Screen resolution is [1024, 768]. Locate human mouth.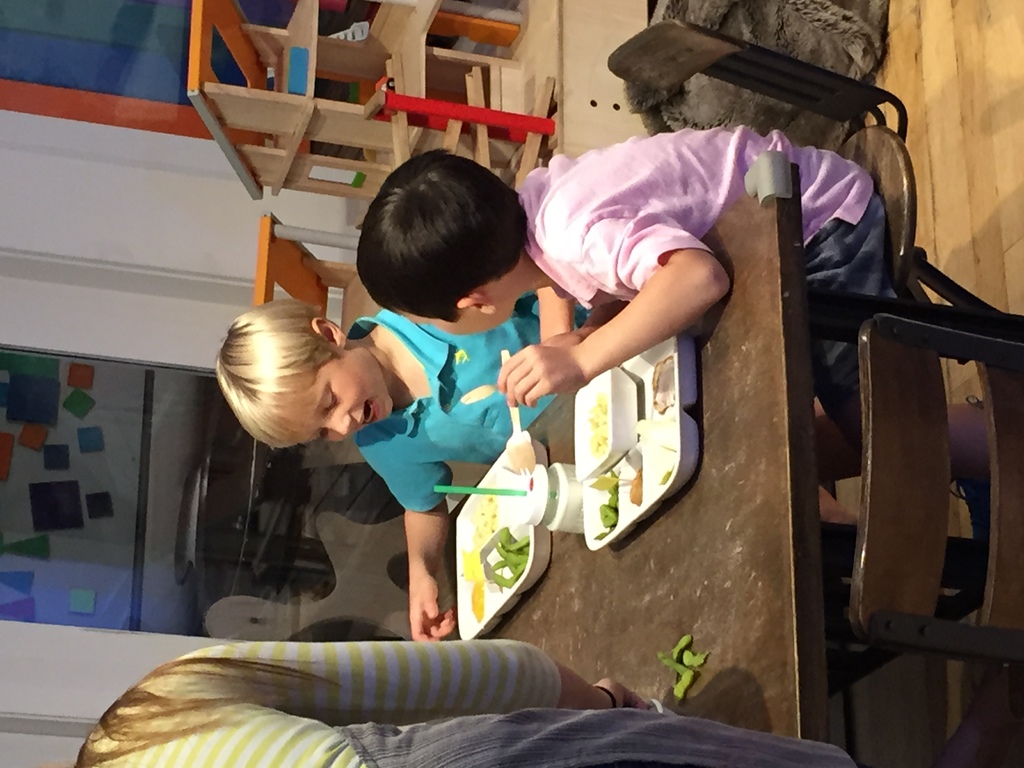
x1=356, y1=397, x2=379, y2=424.
